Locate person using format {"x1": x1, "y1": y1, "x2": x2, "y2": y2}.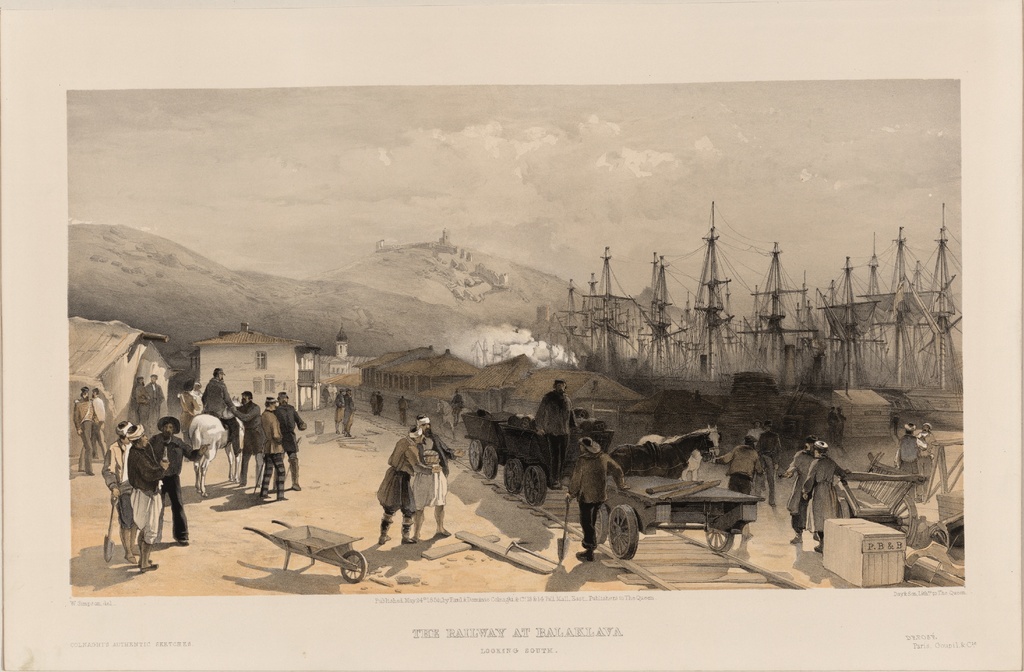
{"x1": 170, "y1": 381, "x2": 196, "y2": 435}.
